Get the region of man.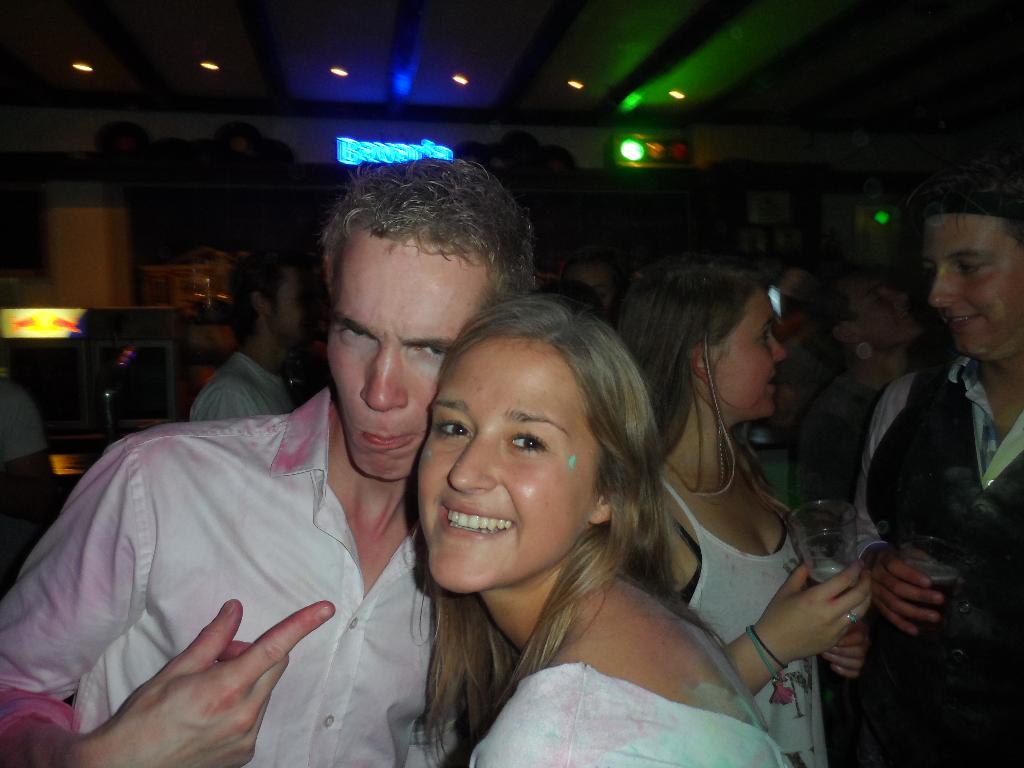
bbox=[833, 161, 1023, 767].
